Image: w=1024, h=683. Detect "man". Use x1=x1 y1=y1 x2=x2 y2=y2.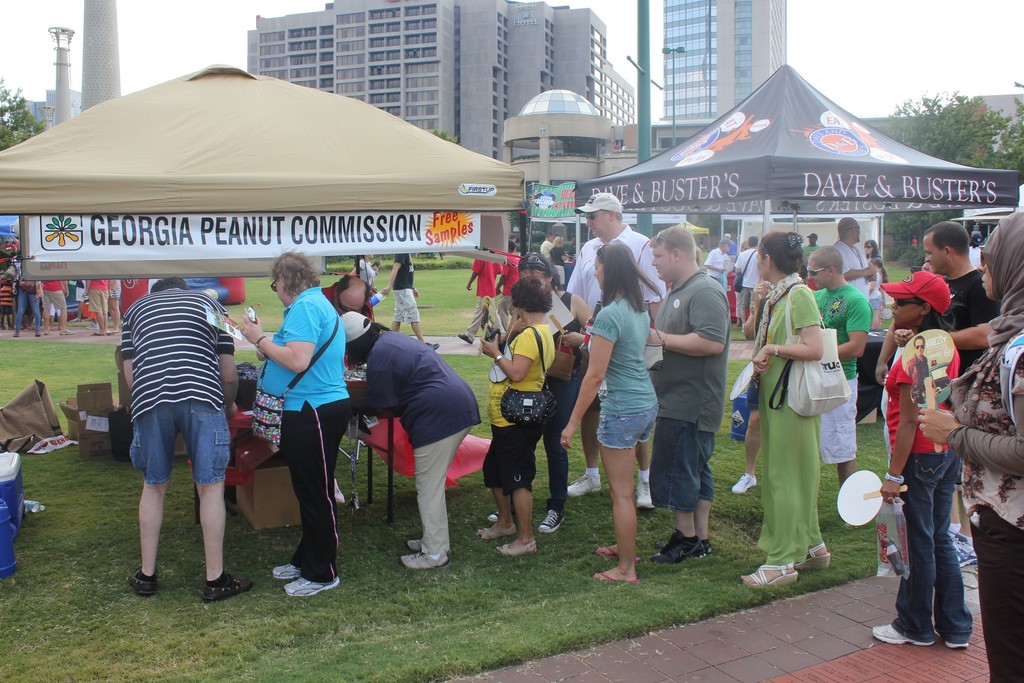
x1=83 y1=279 x2=111 y2=336.
